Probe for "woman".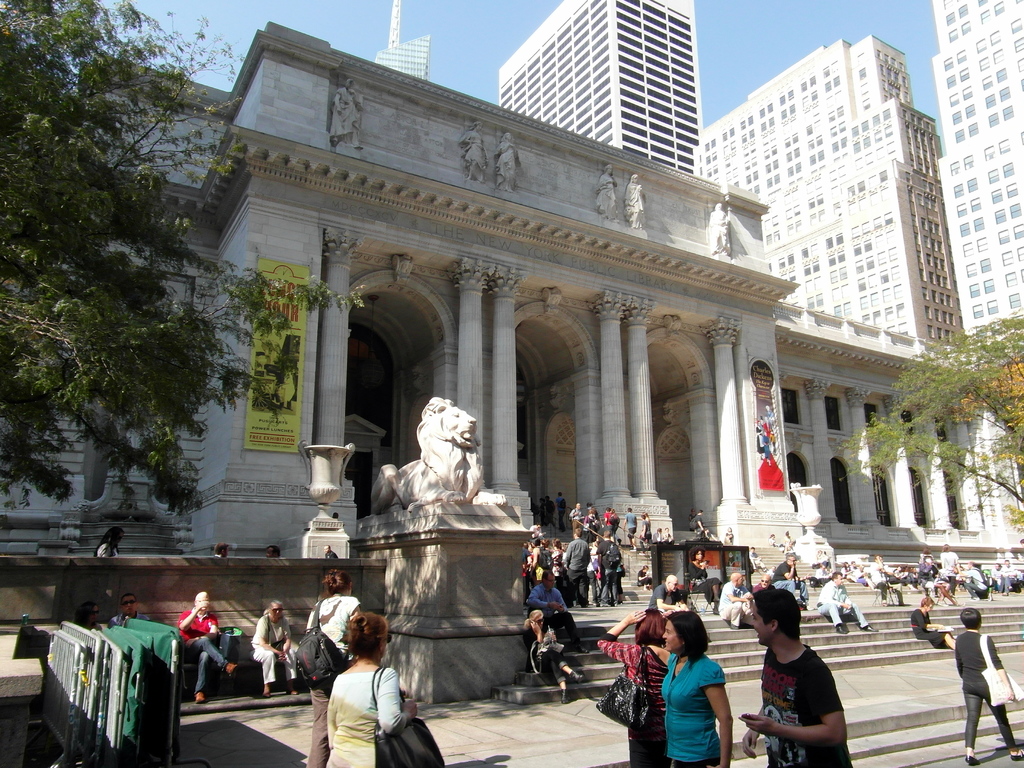
Probe result: box(624, 173, 643, 231).
